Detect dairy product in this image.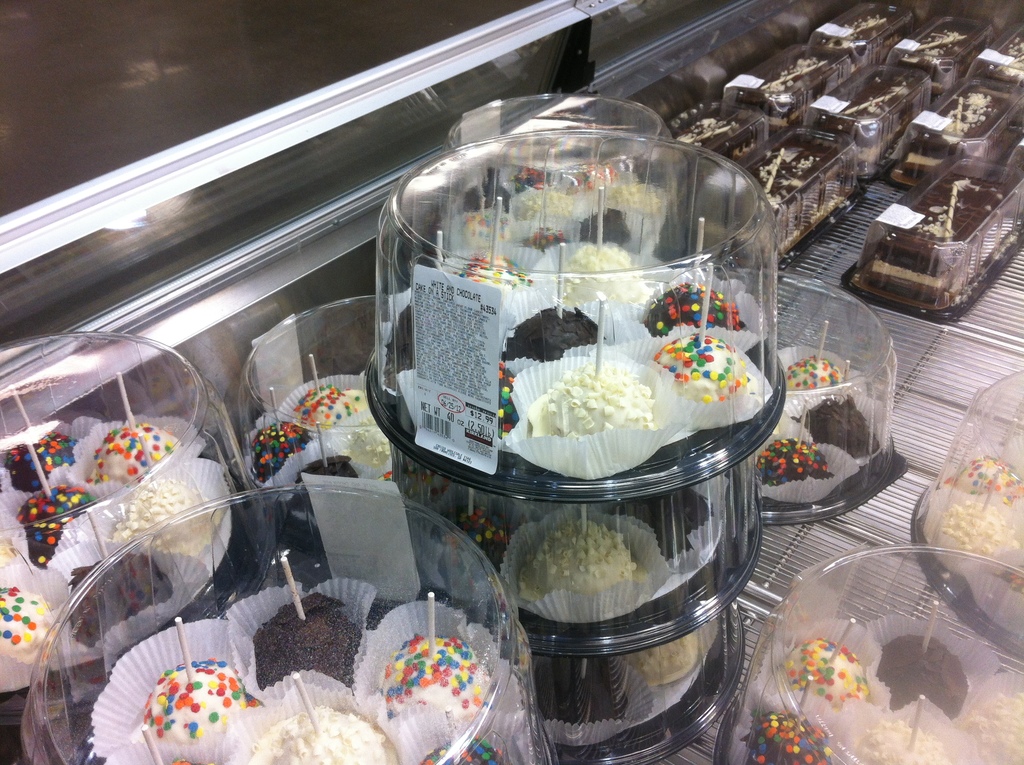
Detection: bbox(255, 423, 298, 476).
